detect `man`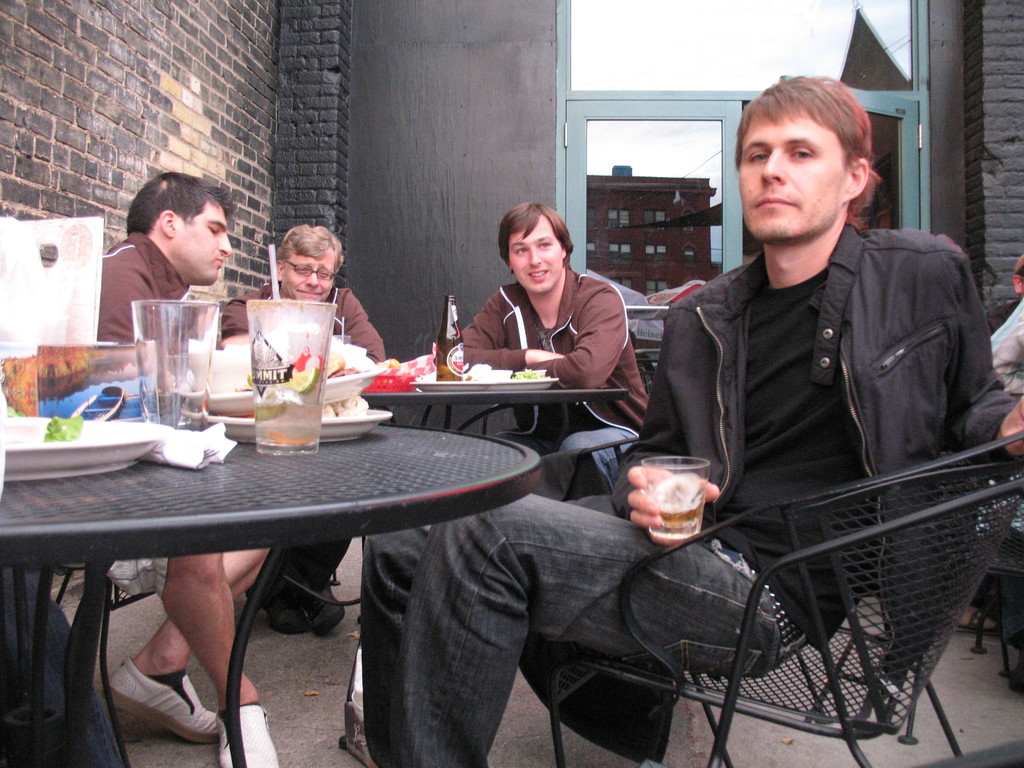
456 204 646 496
